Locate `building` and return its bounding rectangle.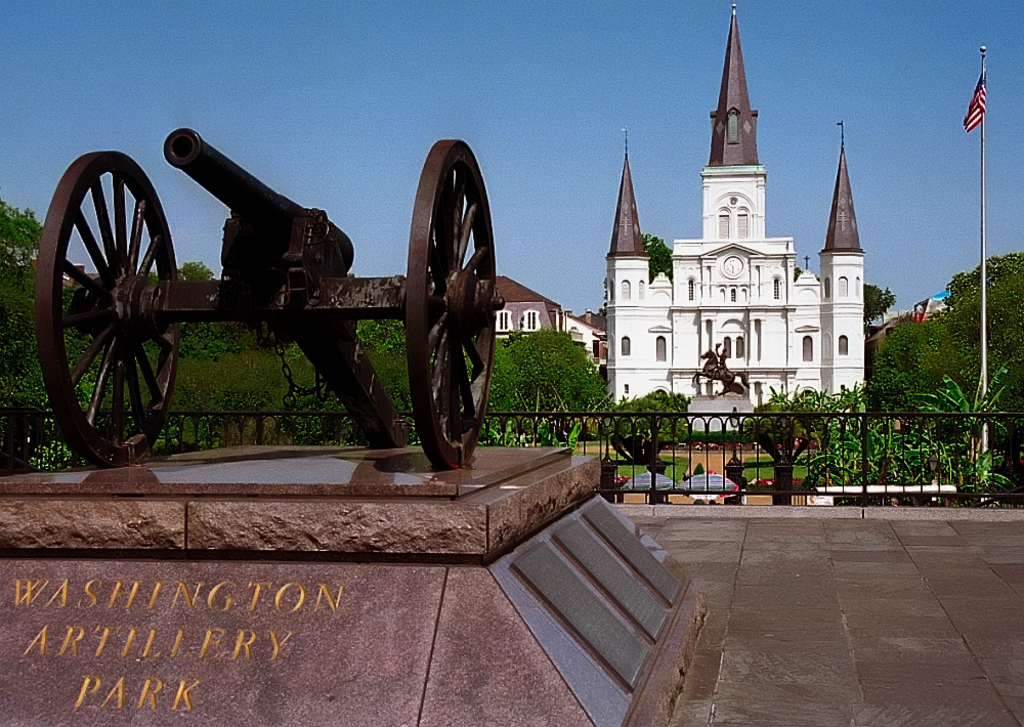
bbox=(559, 310, 605, 368).
